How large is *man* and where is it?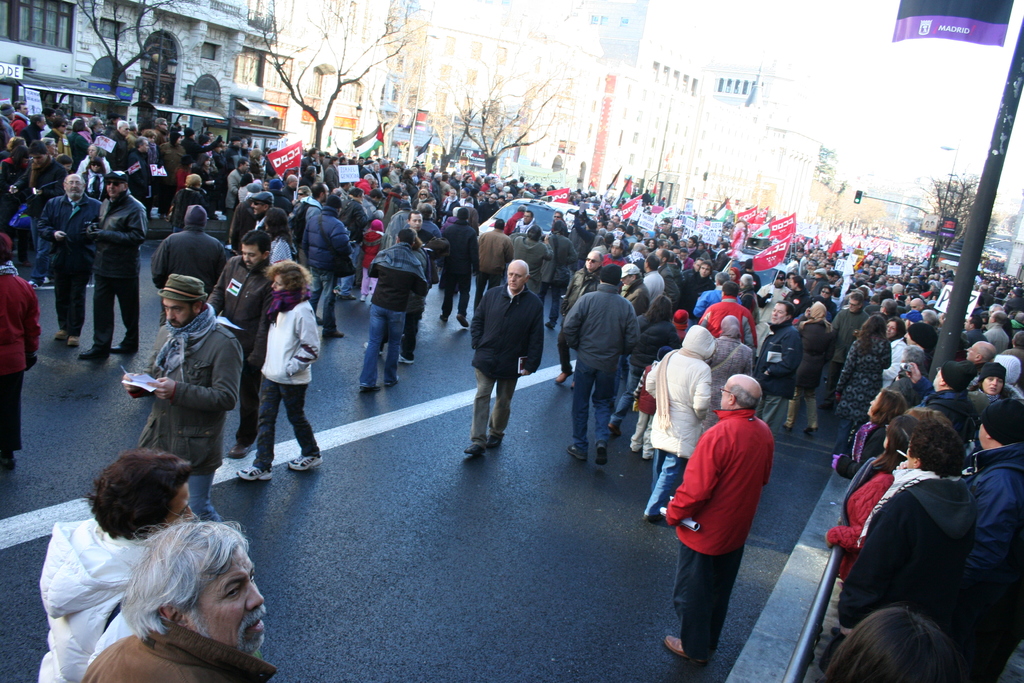
Bounding box: BBox(701, 281, 754, 336).
